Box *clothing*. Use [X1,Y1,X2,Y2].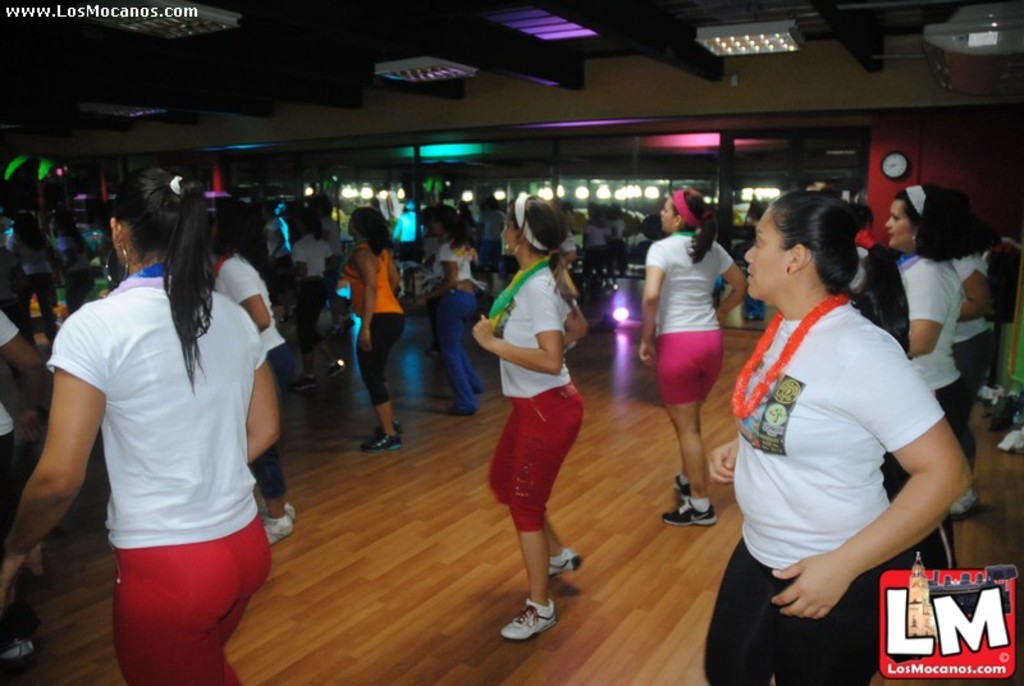
[892,247,968,555].
